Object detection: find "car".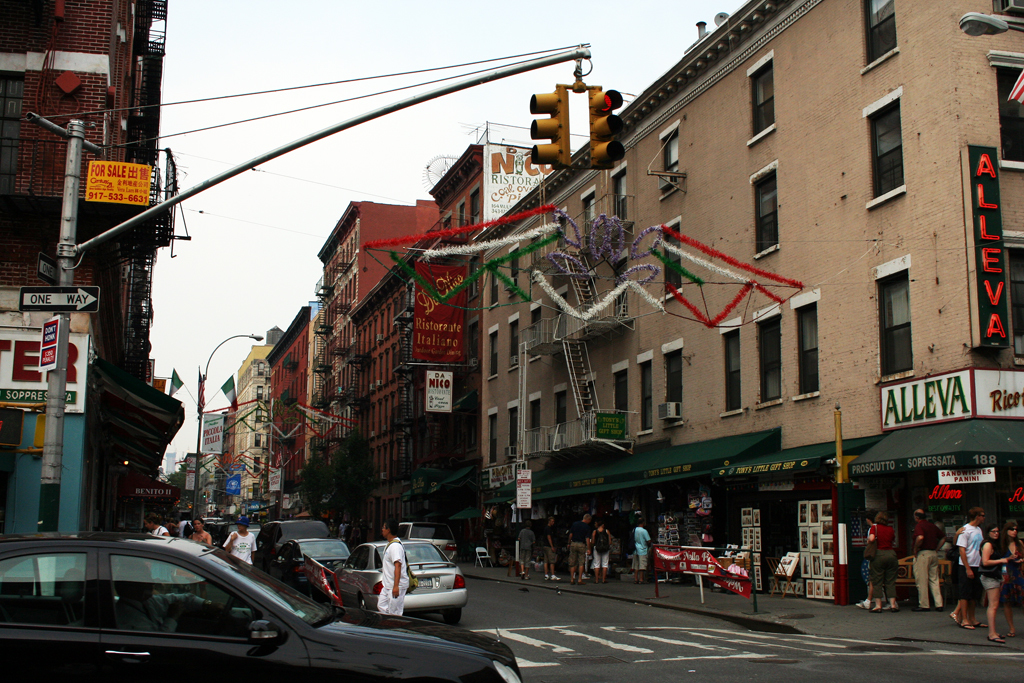
{"left": 280, "top": 542, "right": 345, "bottom": 584}.
